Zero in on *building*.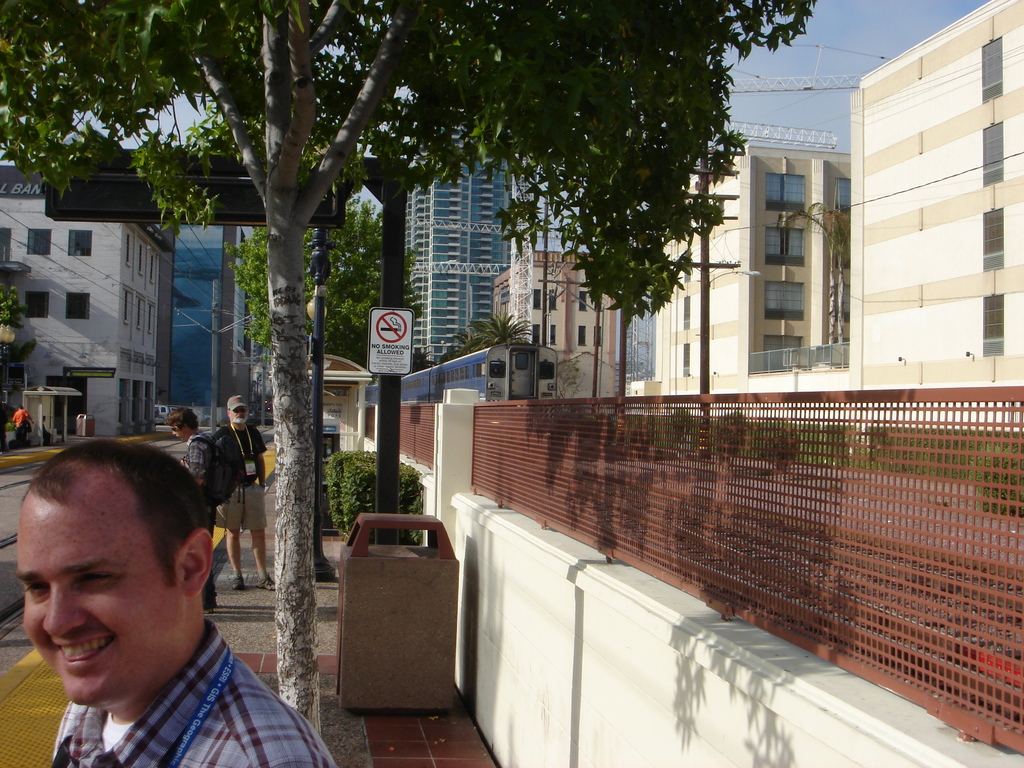
Zeroed in: (left=488, top=246, right=623, bottom=398).
